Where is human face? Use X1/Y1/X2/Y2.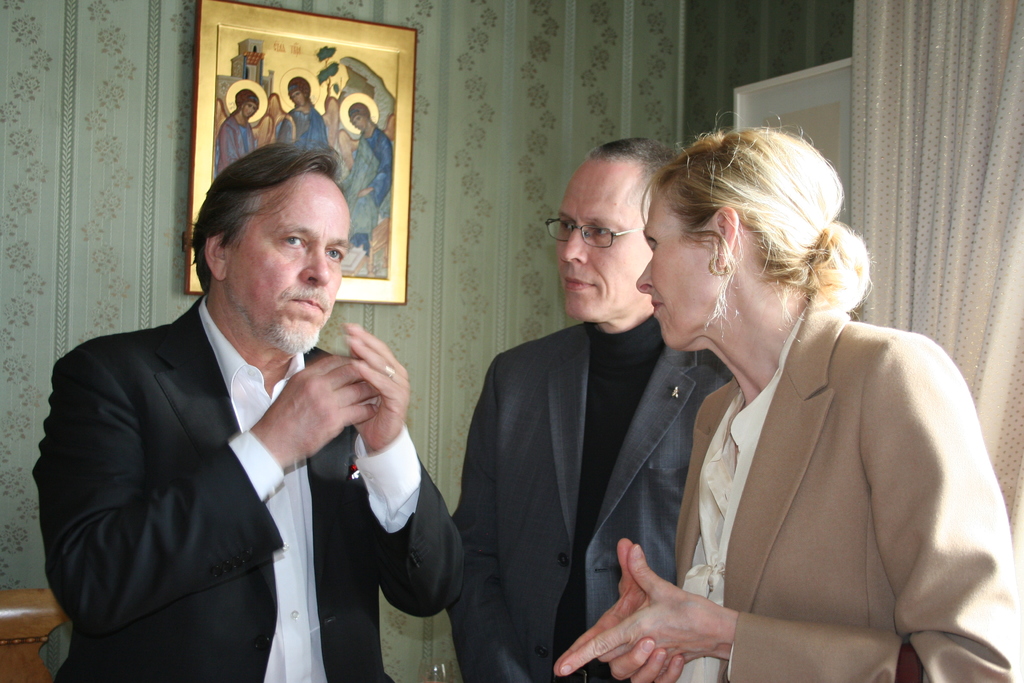
227/171/351/354.
